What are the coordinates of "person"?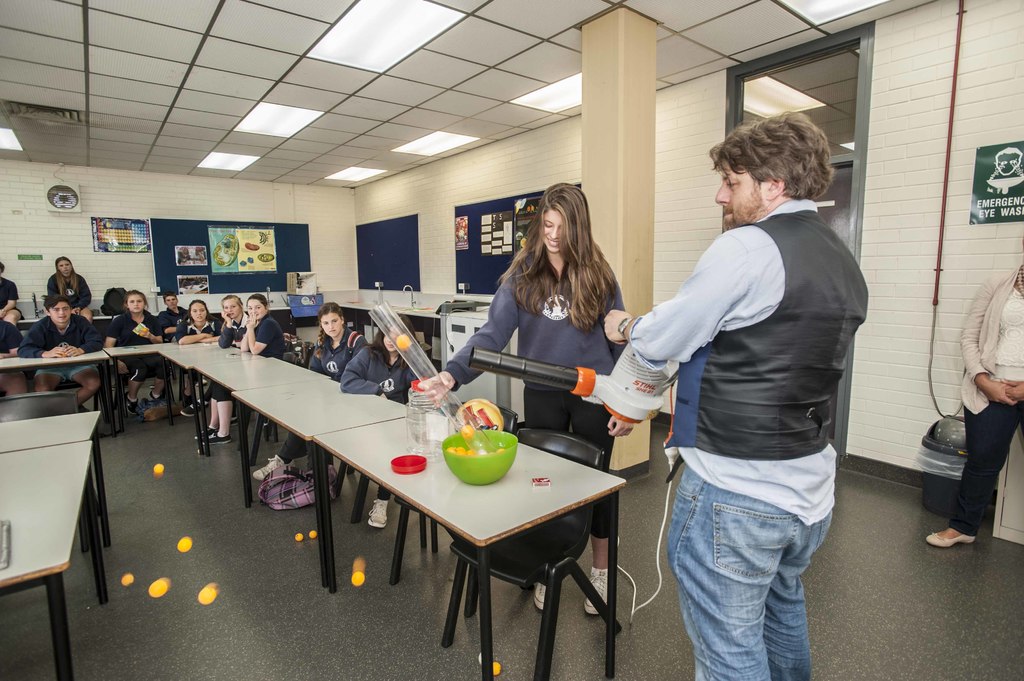
{"left": 924, "top": 262, "right": 1023, "bottom": 549}.
